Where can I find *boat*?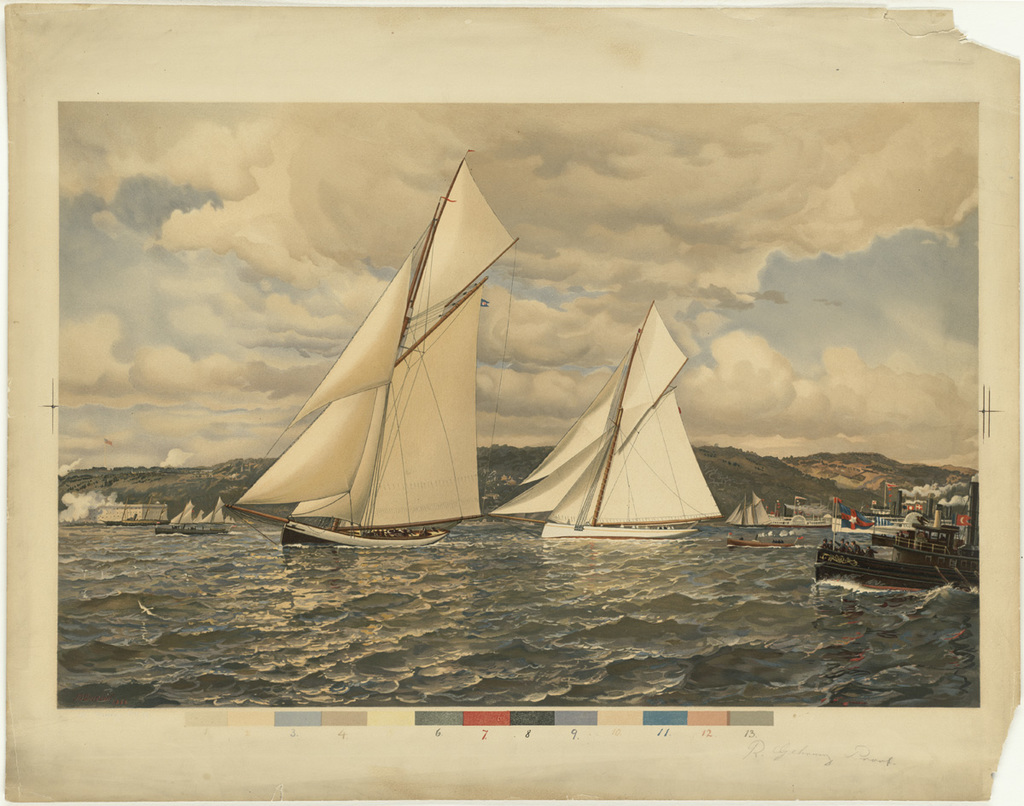
You can find it at 225, 165, 550, 555.
